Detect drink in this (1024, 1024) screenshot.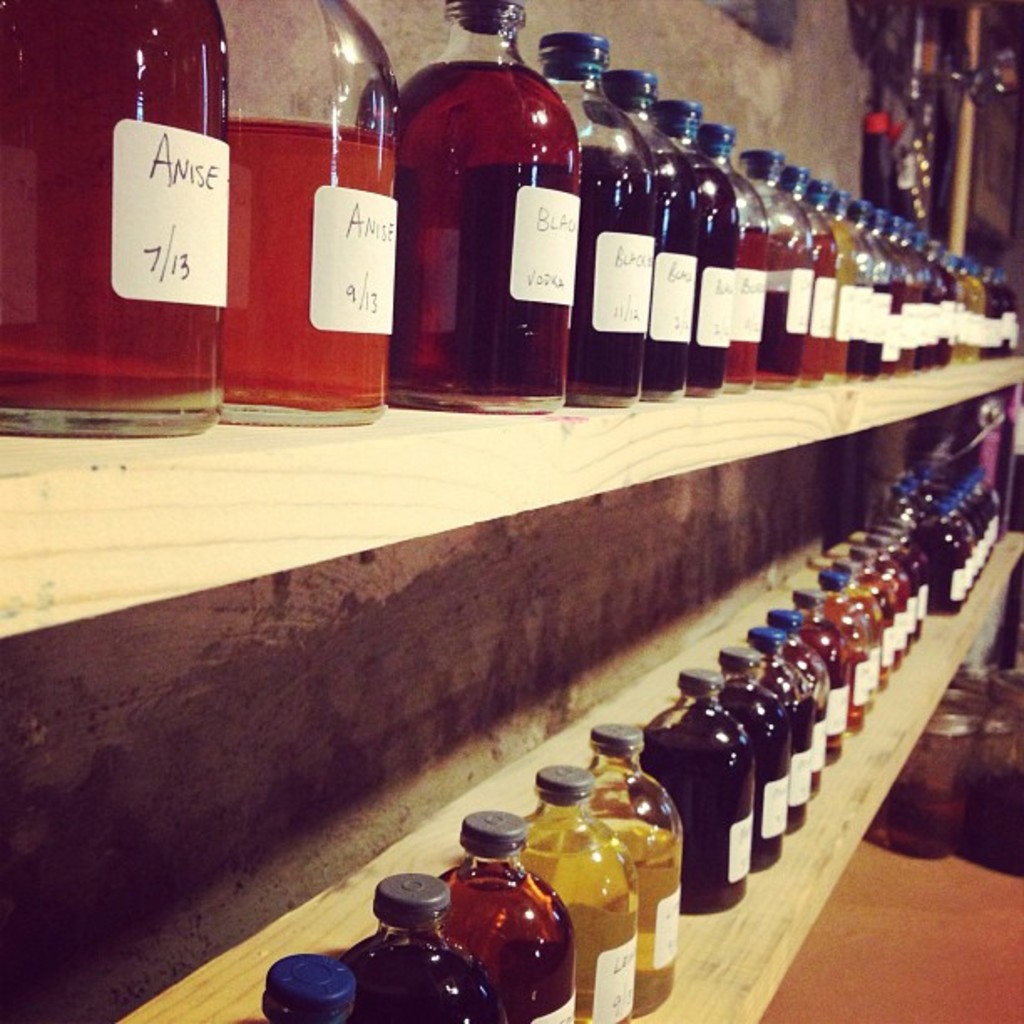
Detection: 721 683 790 868.
